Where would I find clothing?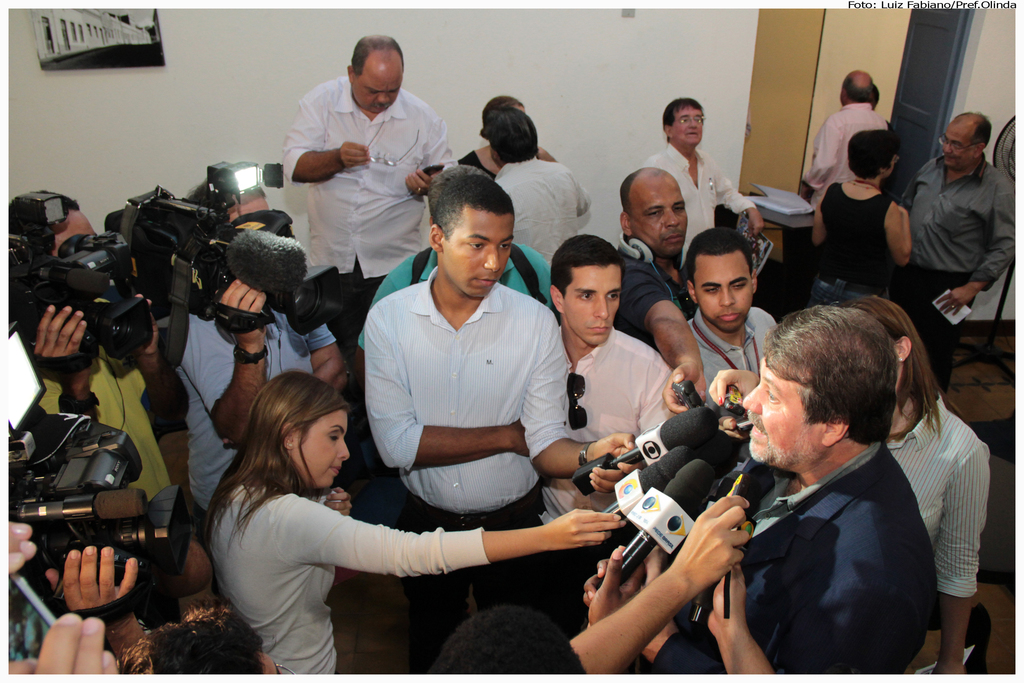
At crop(531, 329, 673, 529).
